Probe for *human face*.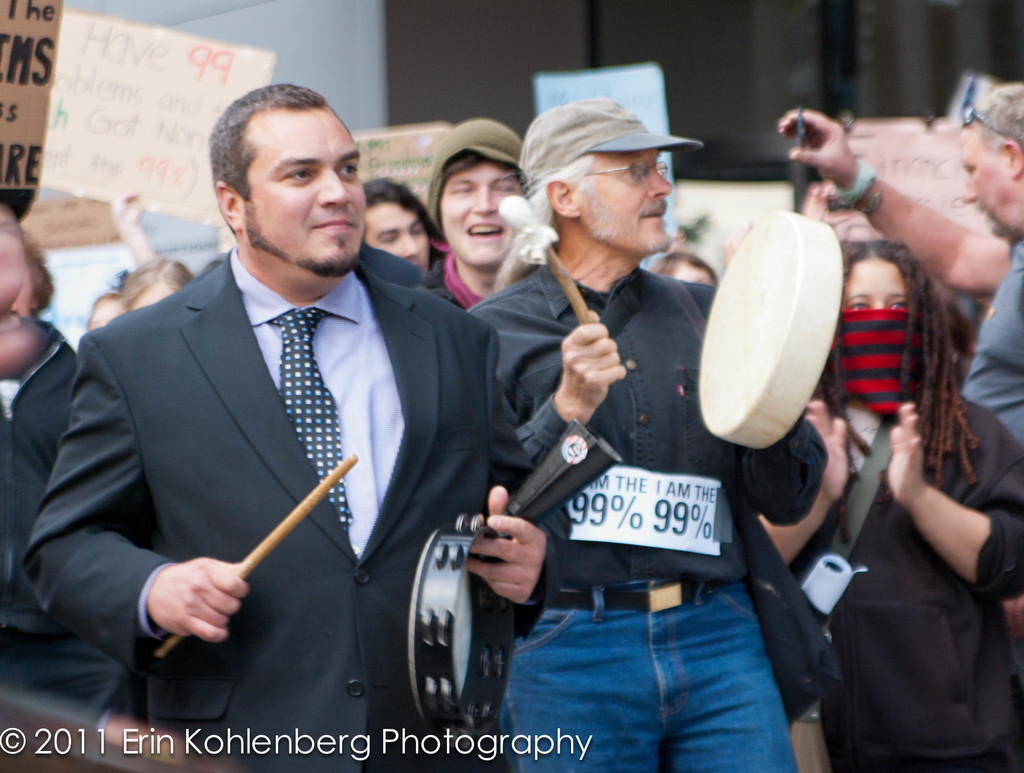
Probe result: [573,151,671,254].
